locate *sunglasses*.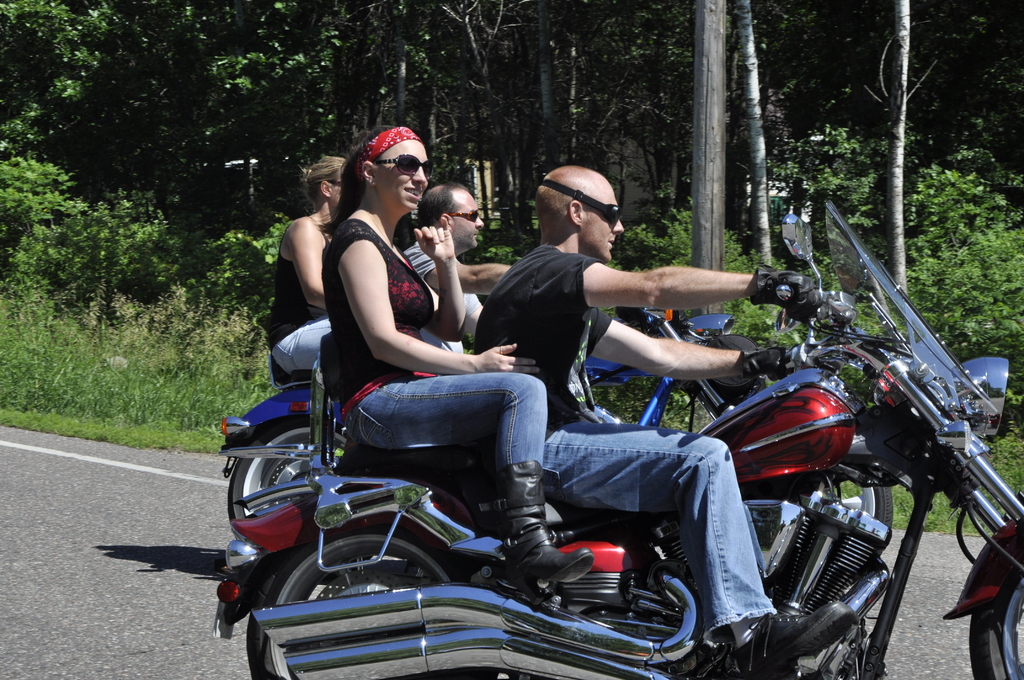
Bounding box: bbox(449, 209, 477, 223).
